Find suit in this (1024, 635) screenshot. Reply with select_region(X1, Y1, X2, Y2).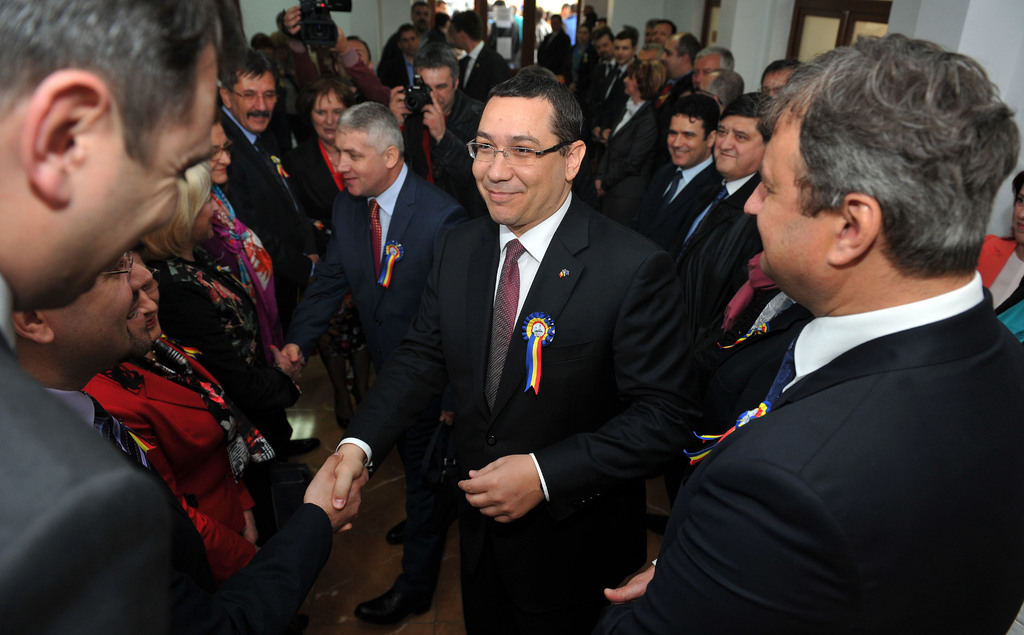
select_region(643, 157, 719, 254).
